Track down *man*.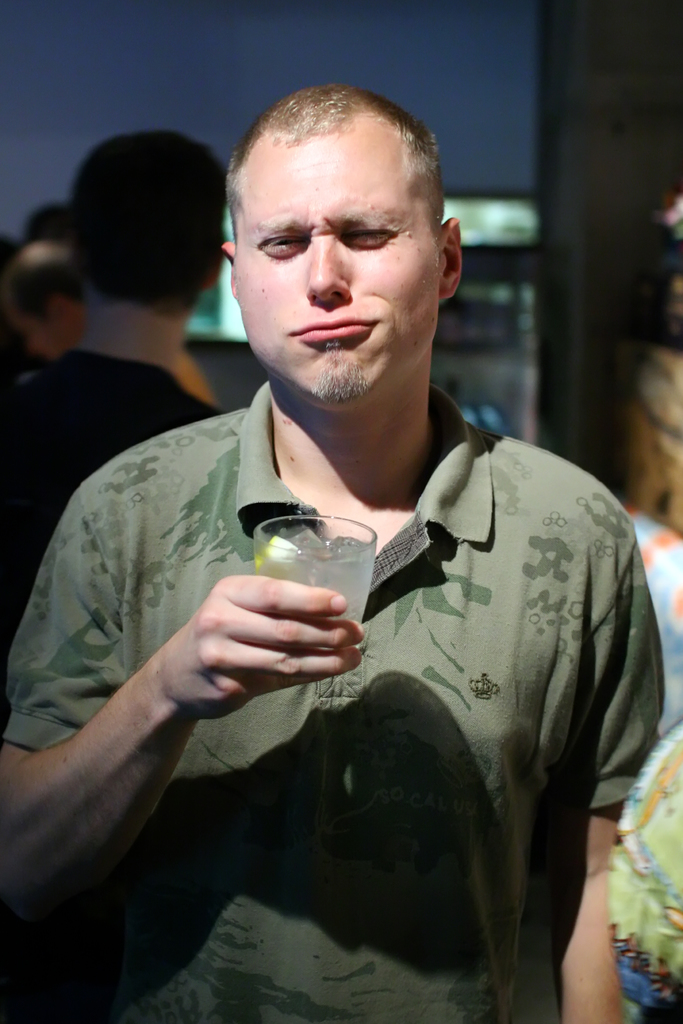
Tracked to box=[0, 124, 227, 603].
